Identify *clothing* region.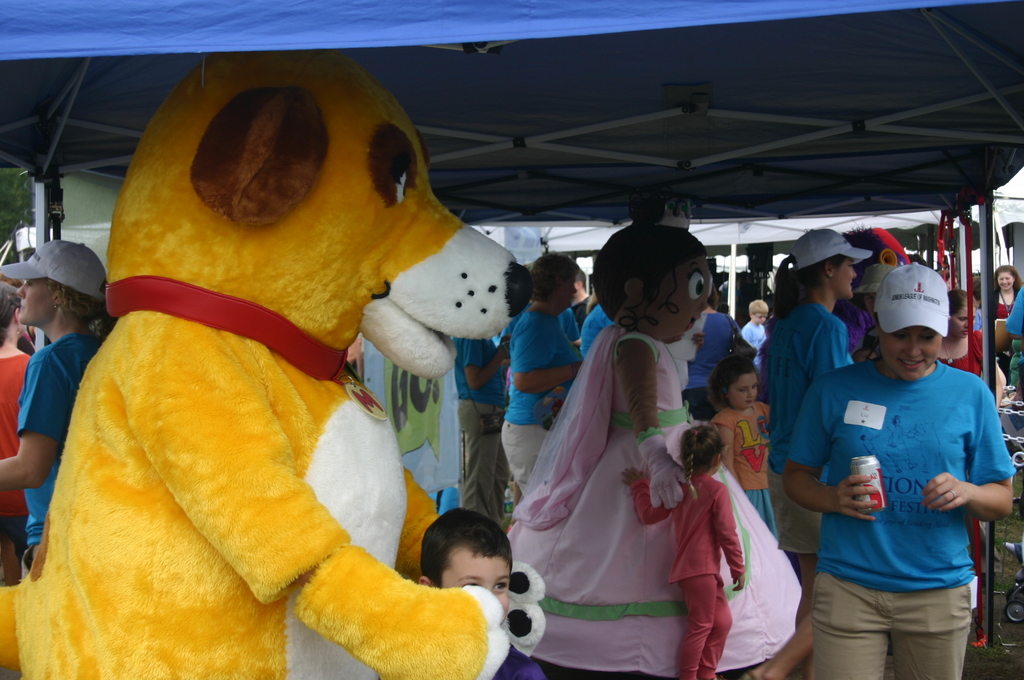
Region: select_region(19, 332, 92, 567).
